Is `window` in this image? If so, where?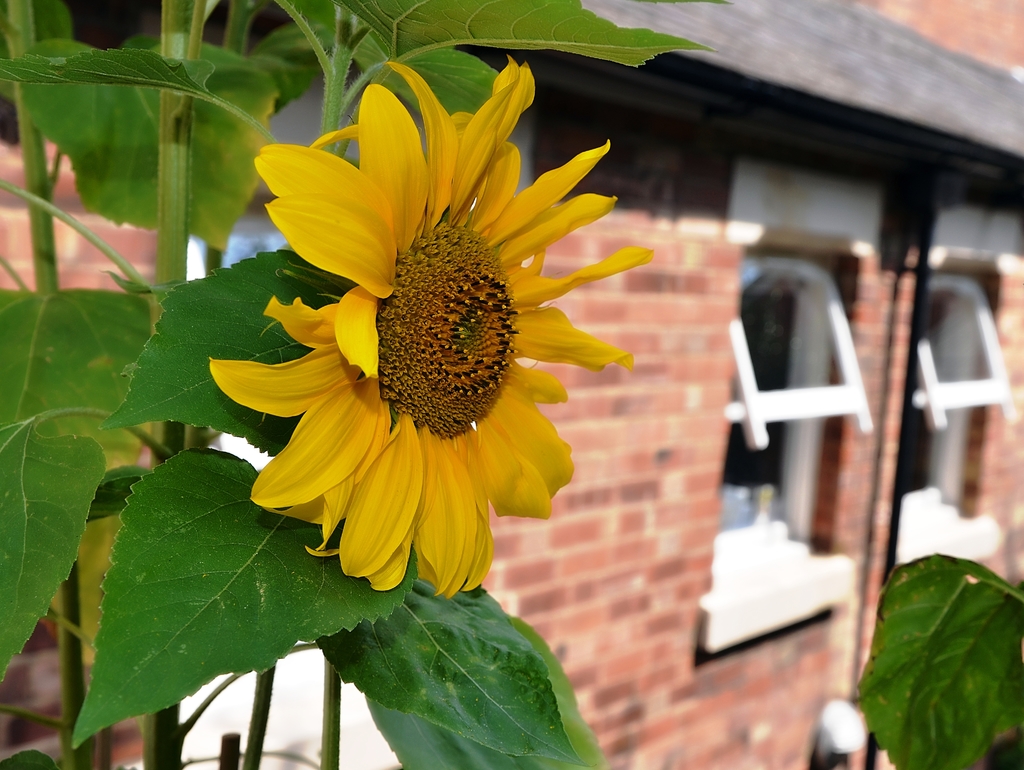
Yes, at (x1=709, y1=255, x2=851, y2=577).
